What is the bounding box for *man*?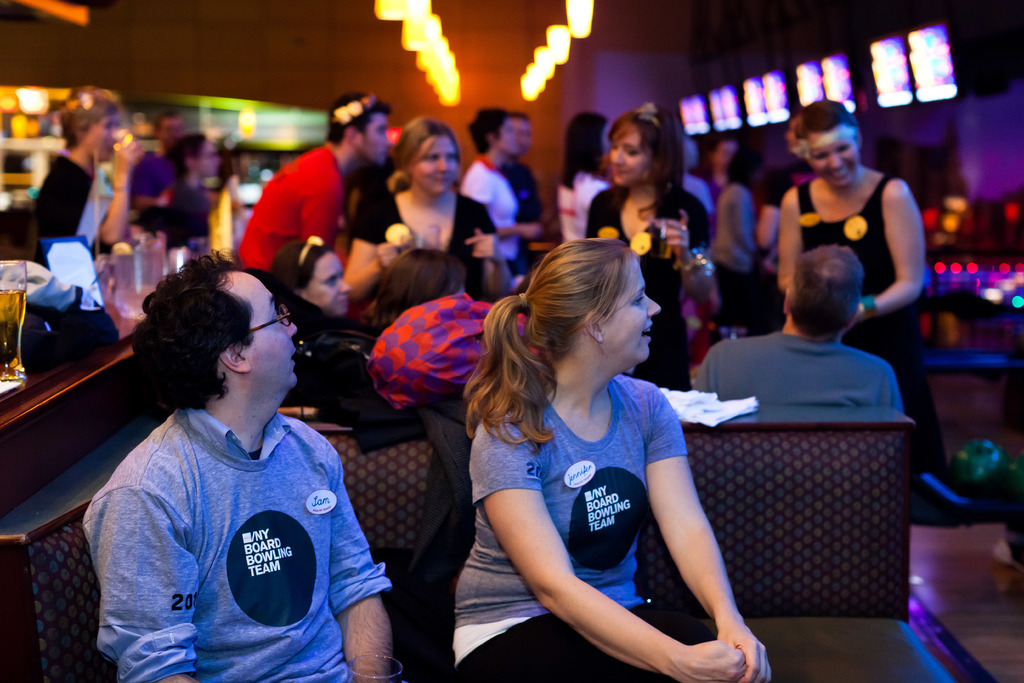
select_region(692, 243, 904, 407).
